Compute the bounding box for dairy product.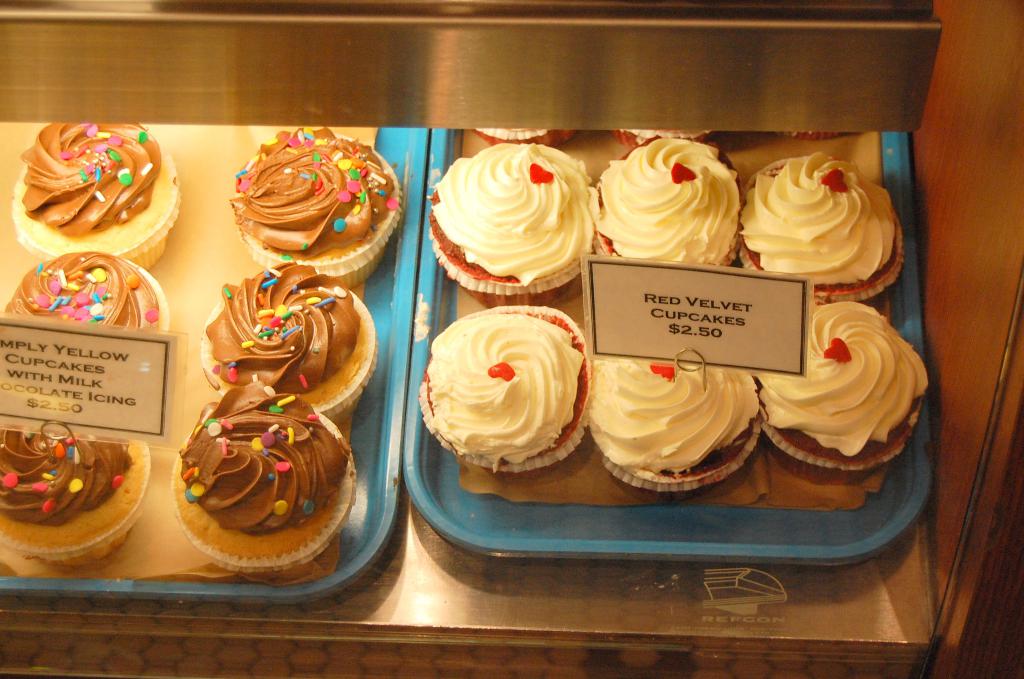
bbox=(600, 135, 737, 283).
